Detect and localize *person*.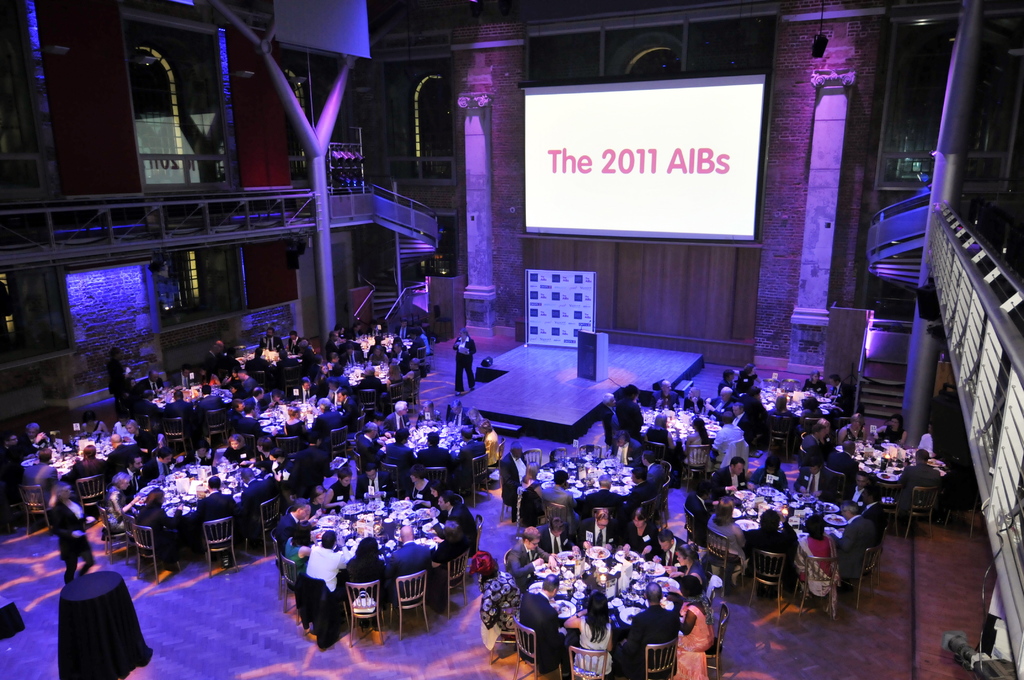
Localized at x1=539, y1=466, x2=582, y2=524.
